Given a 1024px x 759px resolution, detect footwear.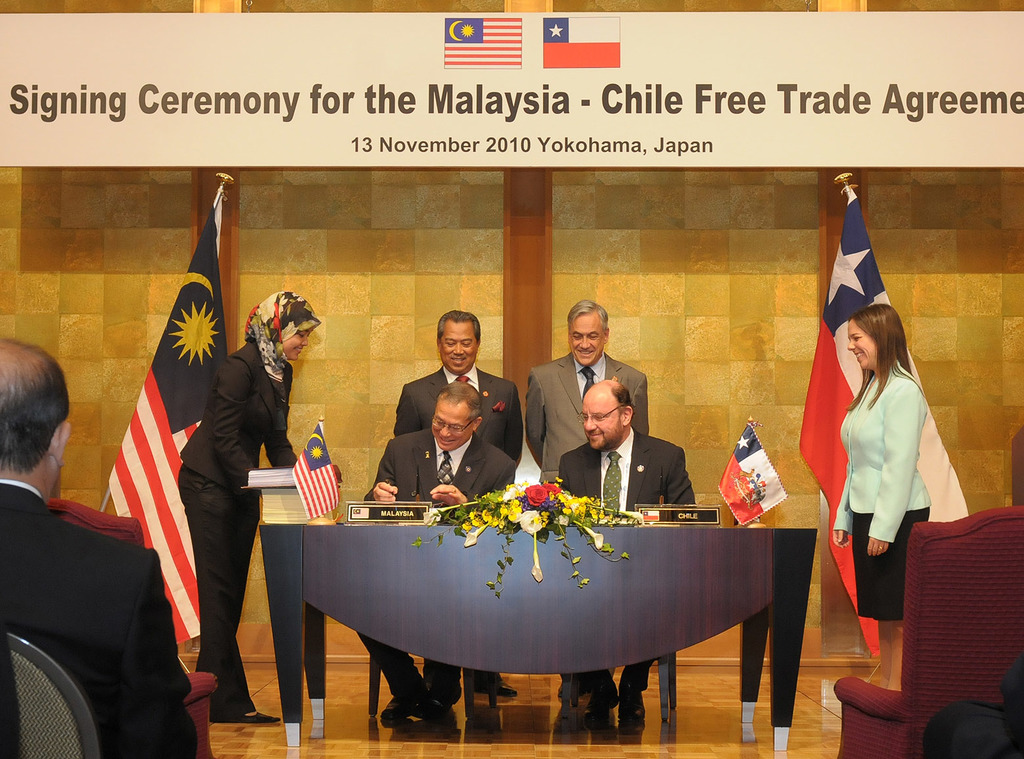
<region>384, 685, 409, 725</region>.
